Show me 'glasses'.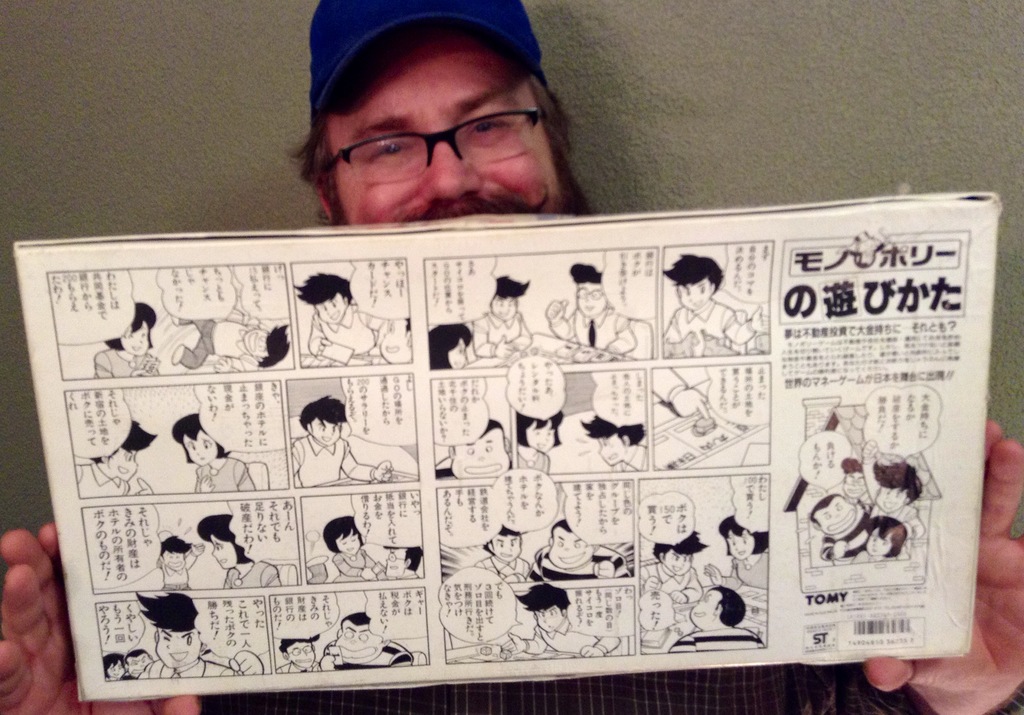
'glasses' is here: pyautogui.locateOnScreen(332, 105, 539, 183).
